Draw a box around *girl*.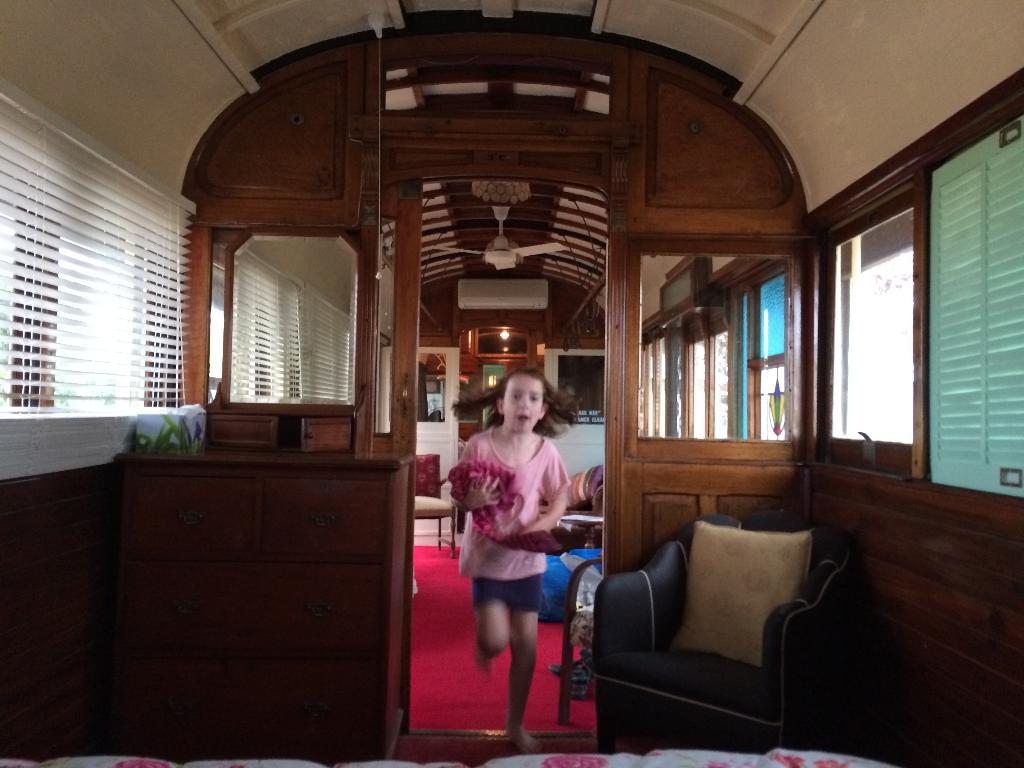
pyautogui.locateOnScreen(451, 357, 587, 749).
